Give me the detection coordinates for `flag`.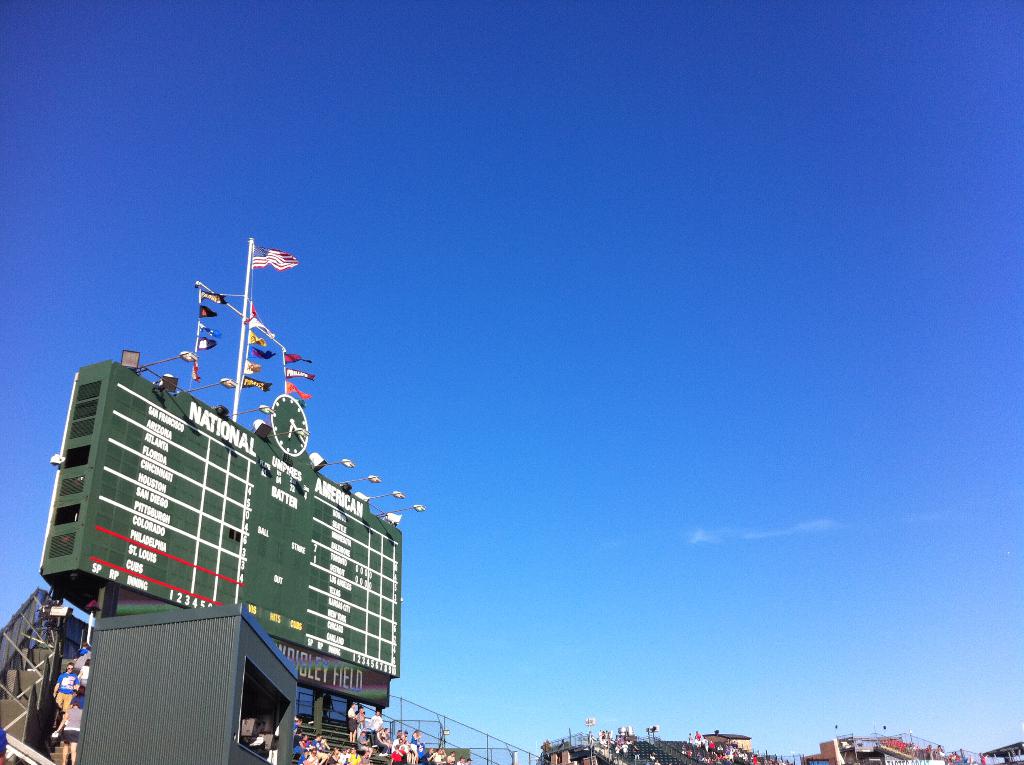
281,351,314,367.
